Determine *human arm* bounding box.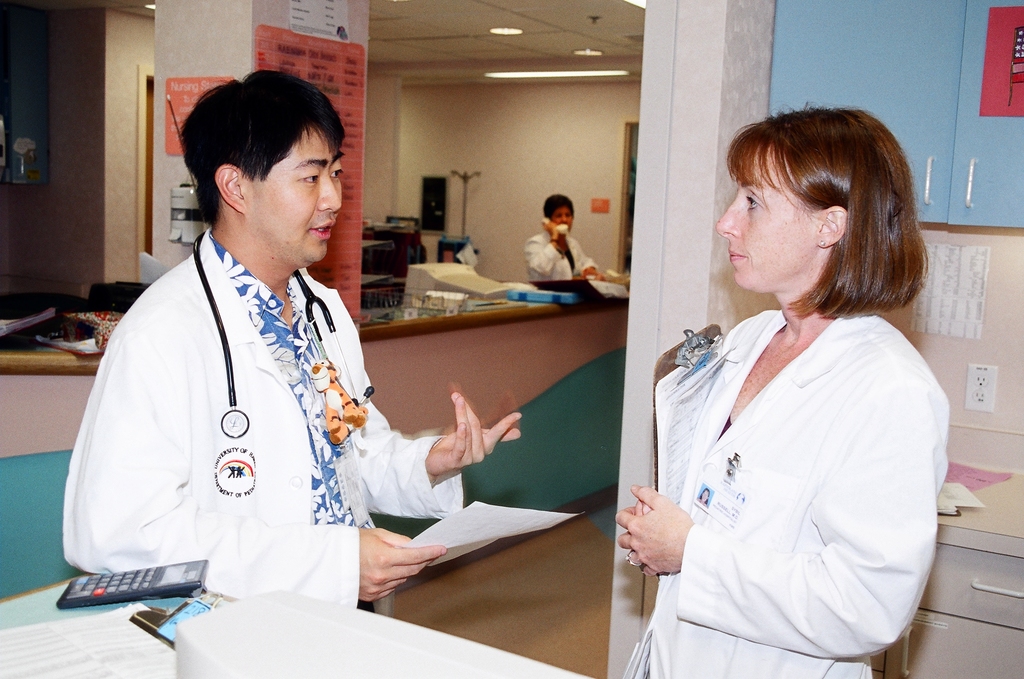
Determined: (x1=574, y1=240, x2=604, y2=279).
